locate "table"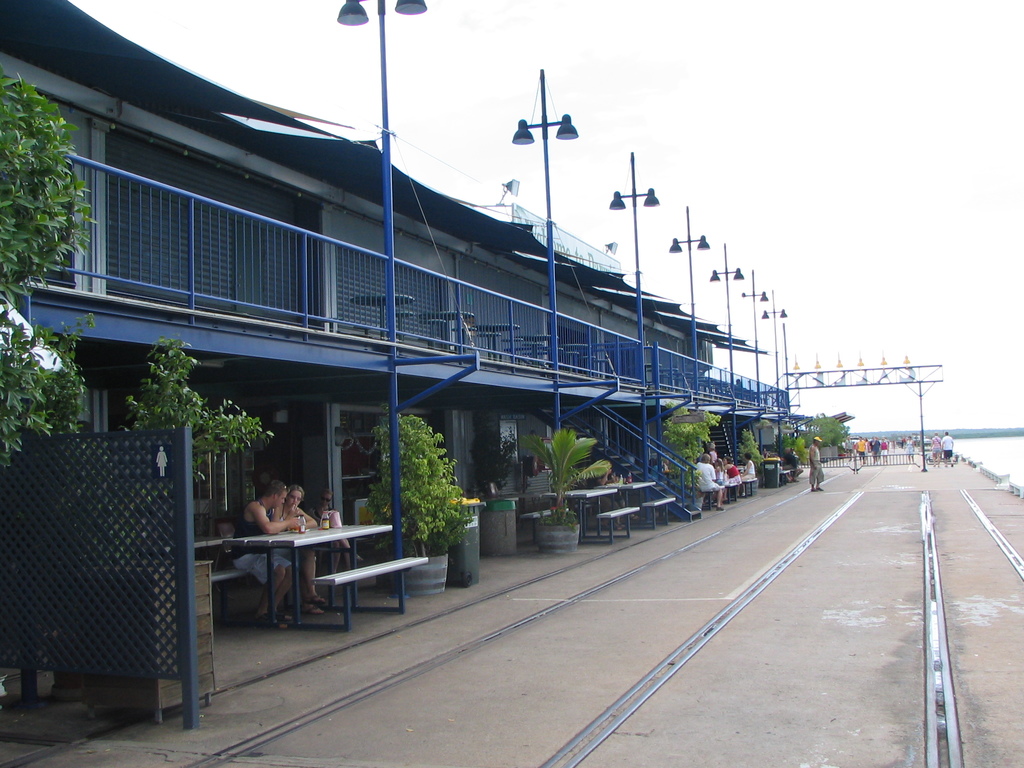
crop(541, 477, 640, 552)
